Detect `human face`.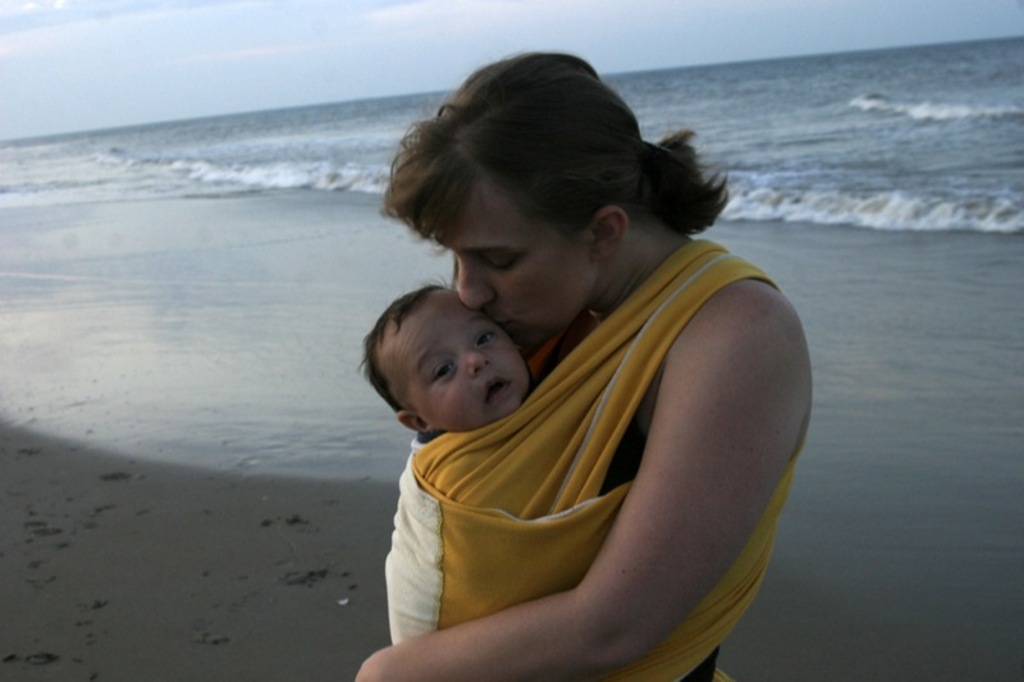
Detected at box(422, 179, 598, 351).
